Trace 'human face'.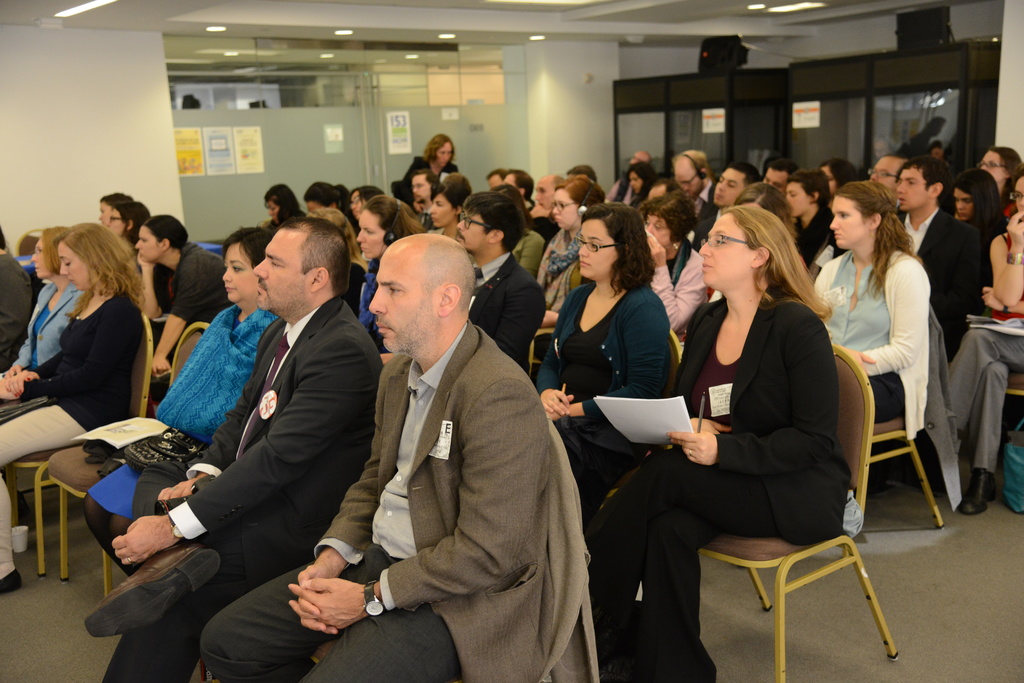
Traced to 436:144:453:168.
